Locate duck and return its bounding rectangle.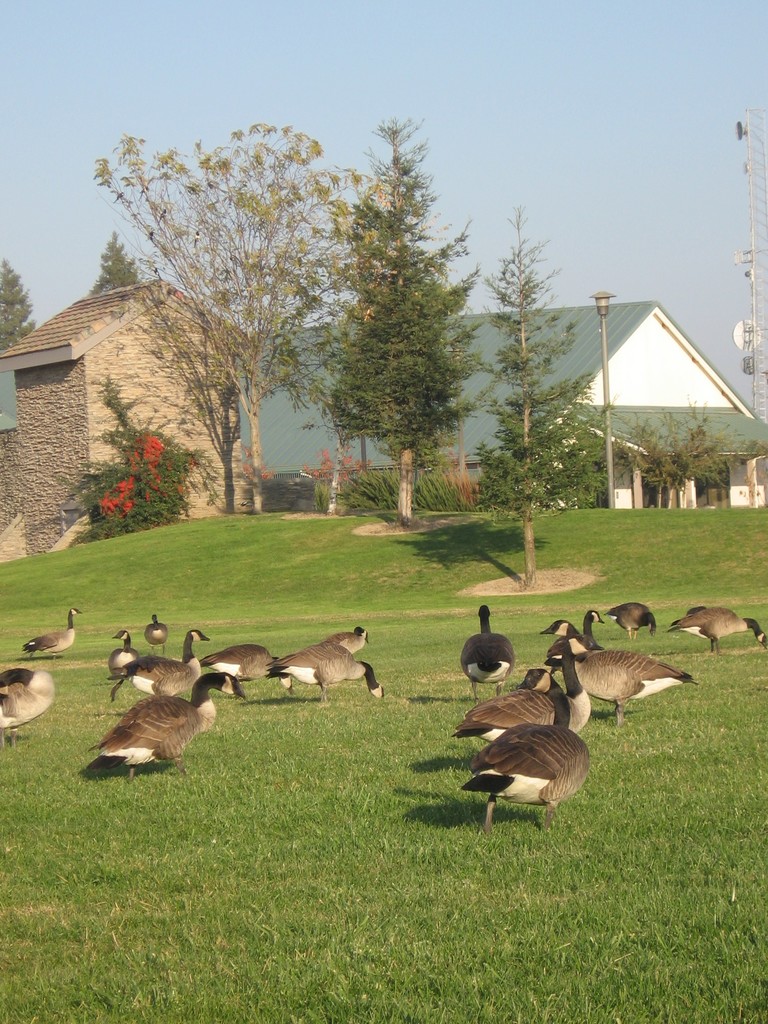
region(458, 602, 513, 712).
